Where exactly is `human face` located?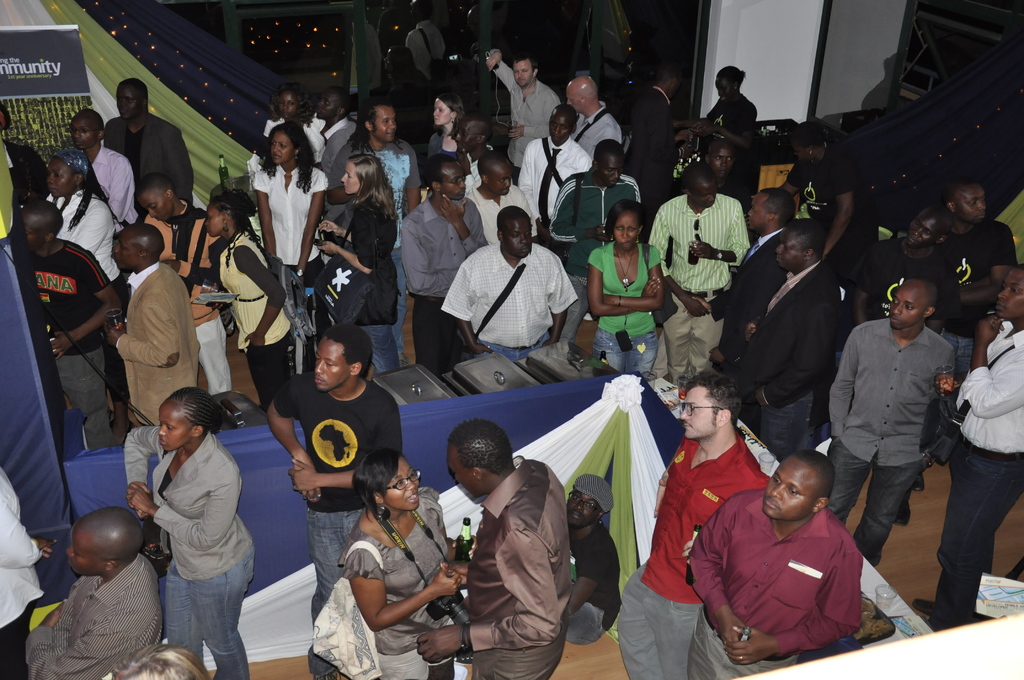
Its bounding box is [left=206, top=202, right=232, bottom=232].
